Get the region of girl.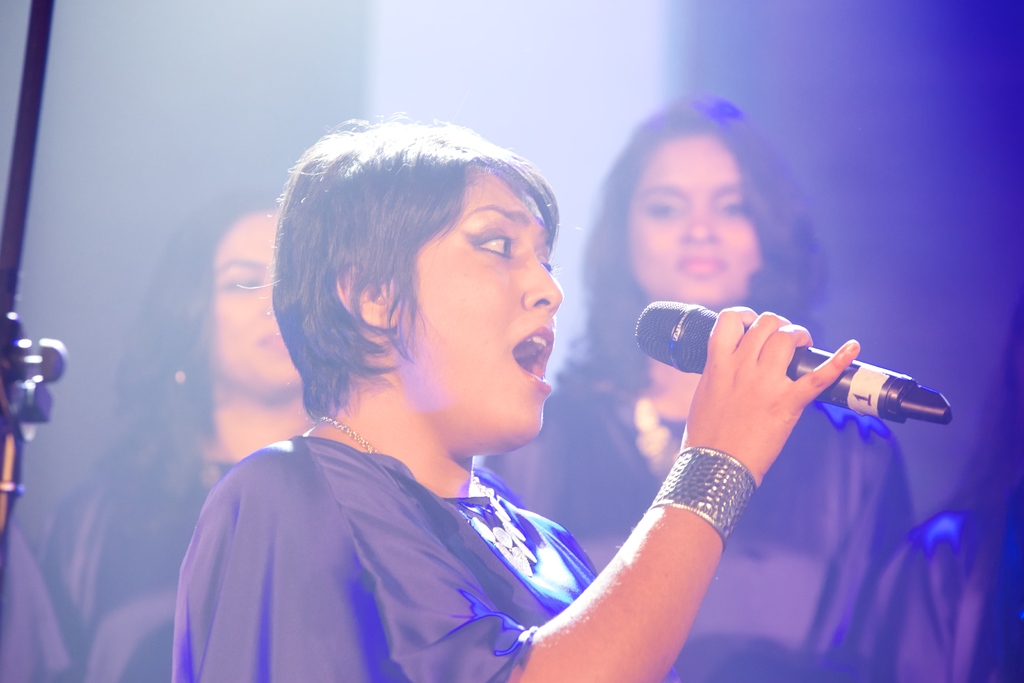
{"x1": 479, "y1": 93, "x2": 947, "y2": 682}.
